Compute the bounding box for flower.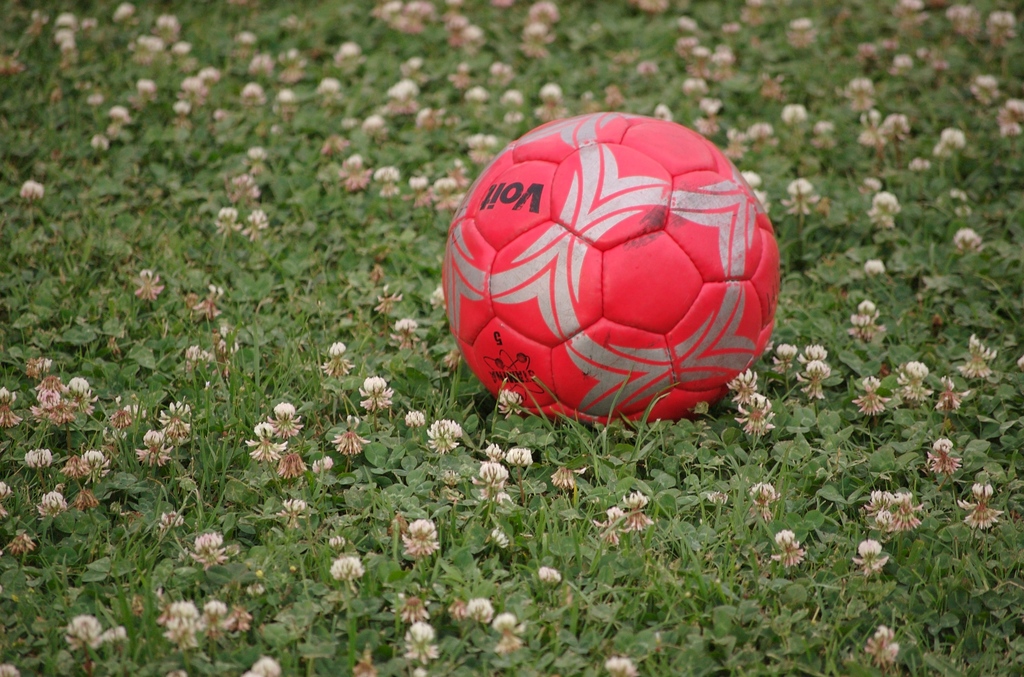
866:623:902:665.
